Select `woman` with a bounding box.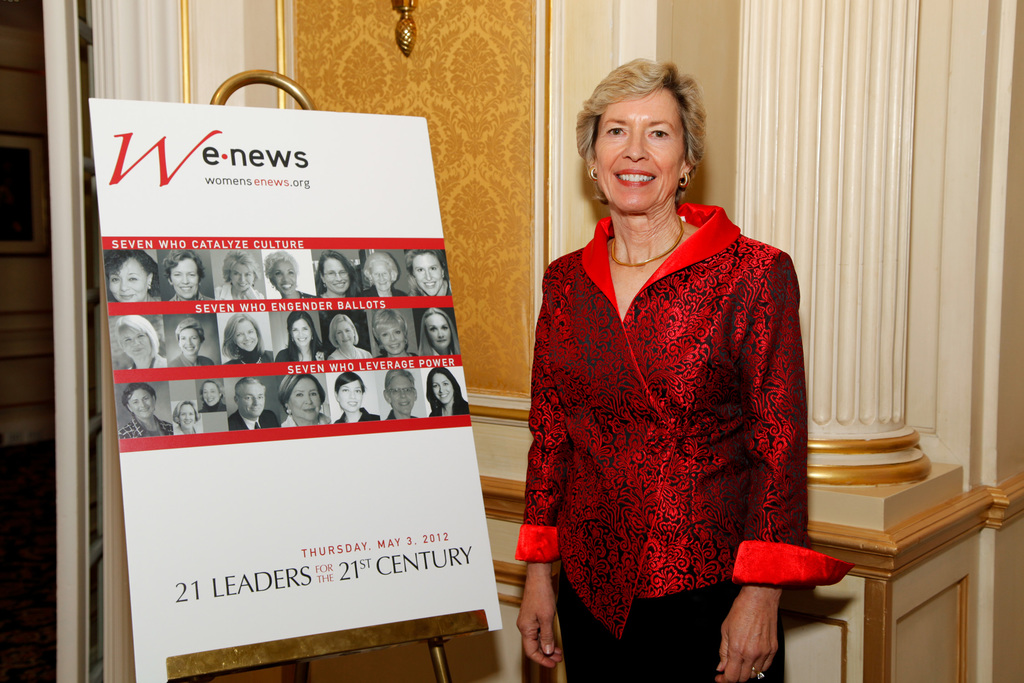
222:311:275:362.
